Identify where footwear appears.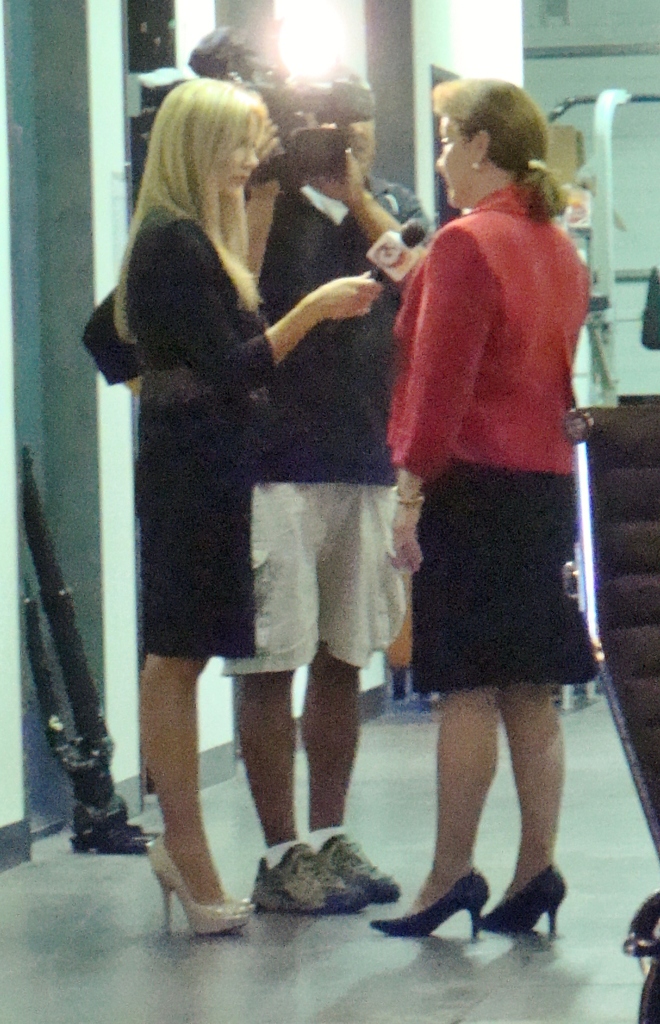
Appears at 314 834 407 900.
